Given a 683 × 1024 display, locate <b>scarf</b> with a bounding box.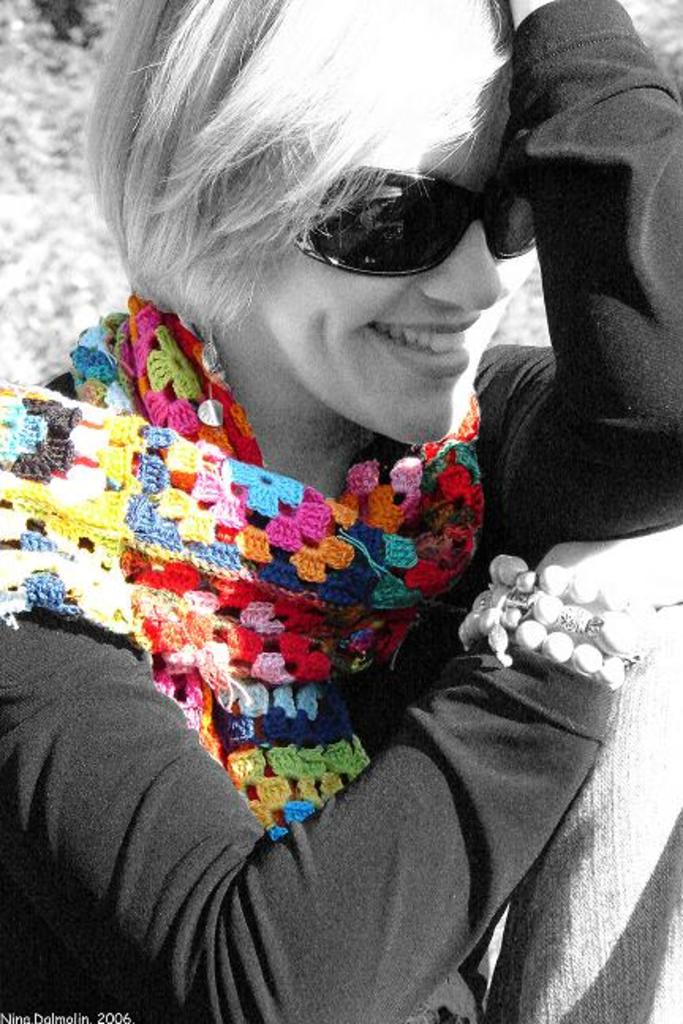
Located: box(0, 292, 487, 834).
